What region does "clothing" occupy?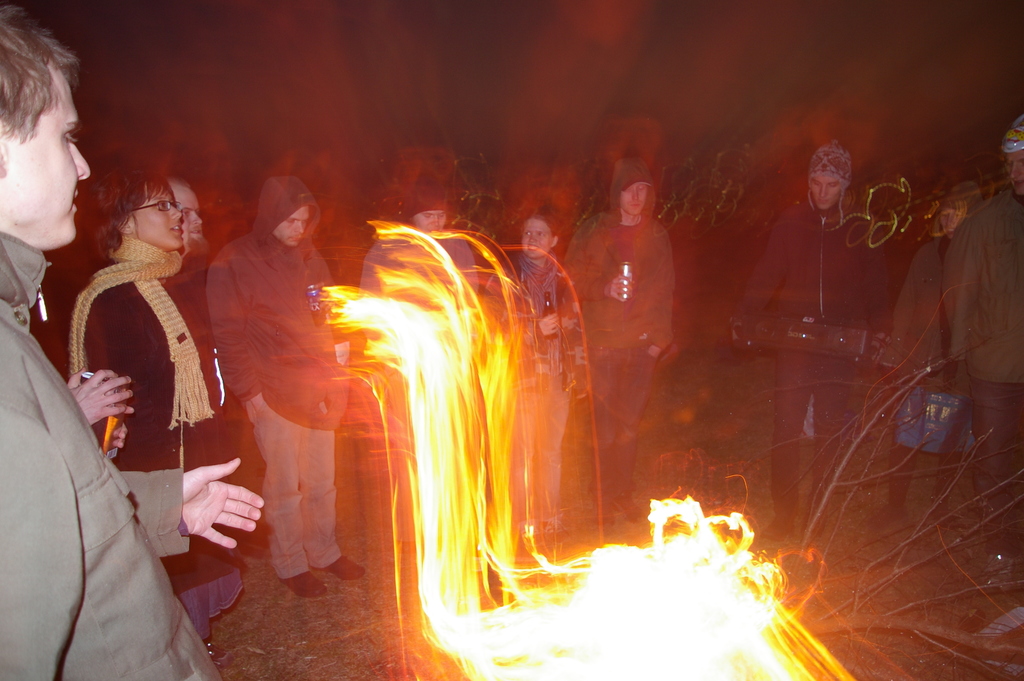
<box>489,249,570,525</box>.
